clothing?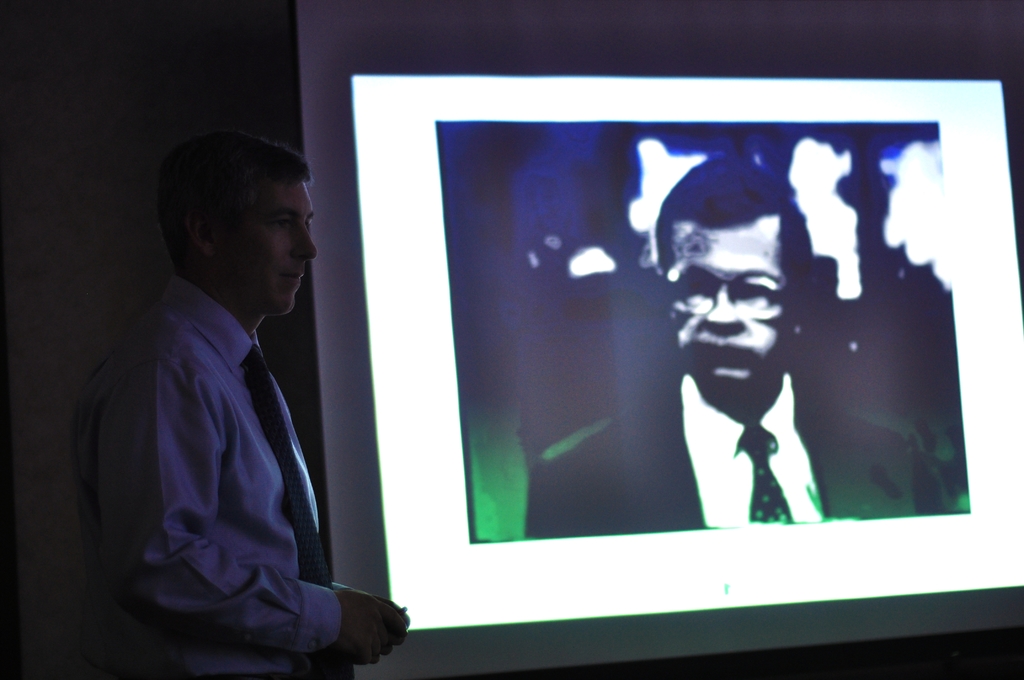
pyautogui.locateOnScreen(86, 216, 371, 668)
